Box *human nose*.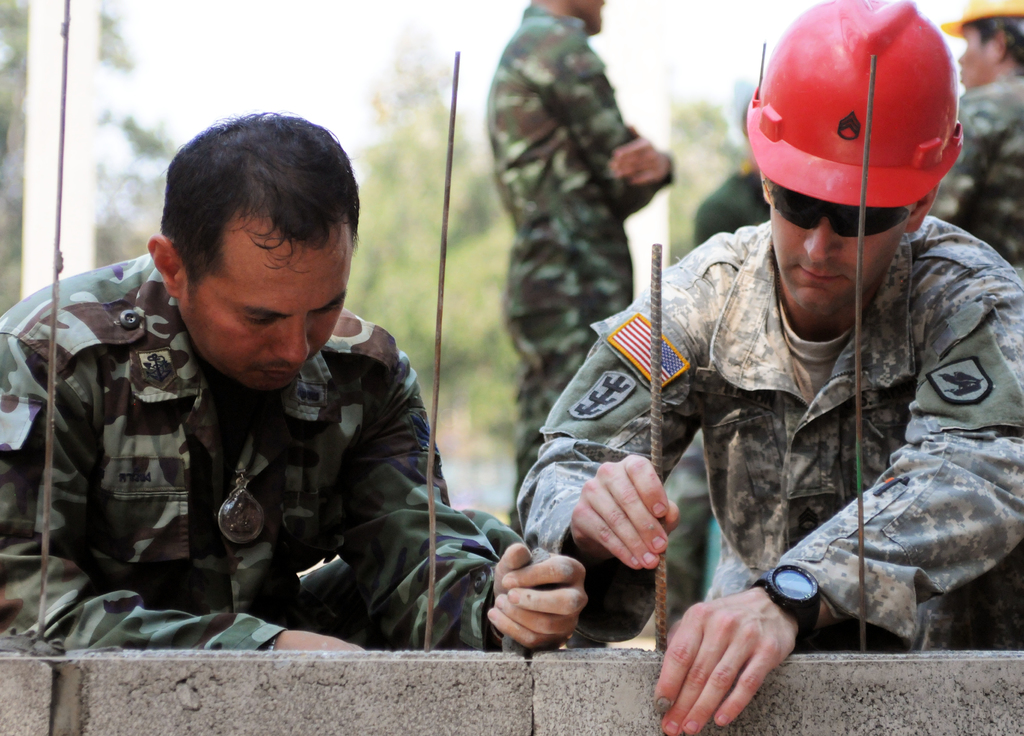
bbox=[271, 322, 313, 365].
